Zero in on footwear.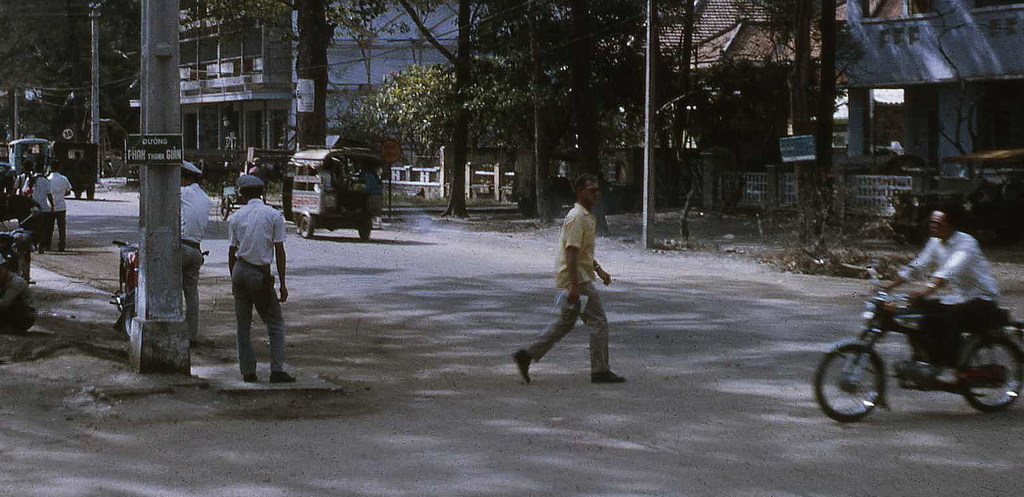
Zeroed in: 245/371/261/380.
